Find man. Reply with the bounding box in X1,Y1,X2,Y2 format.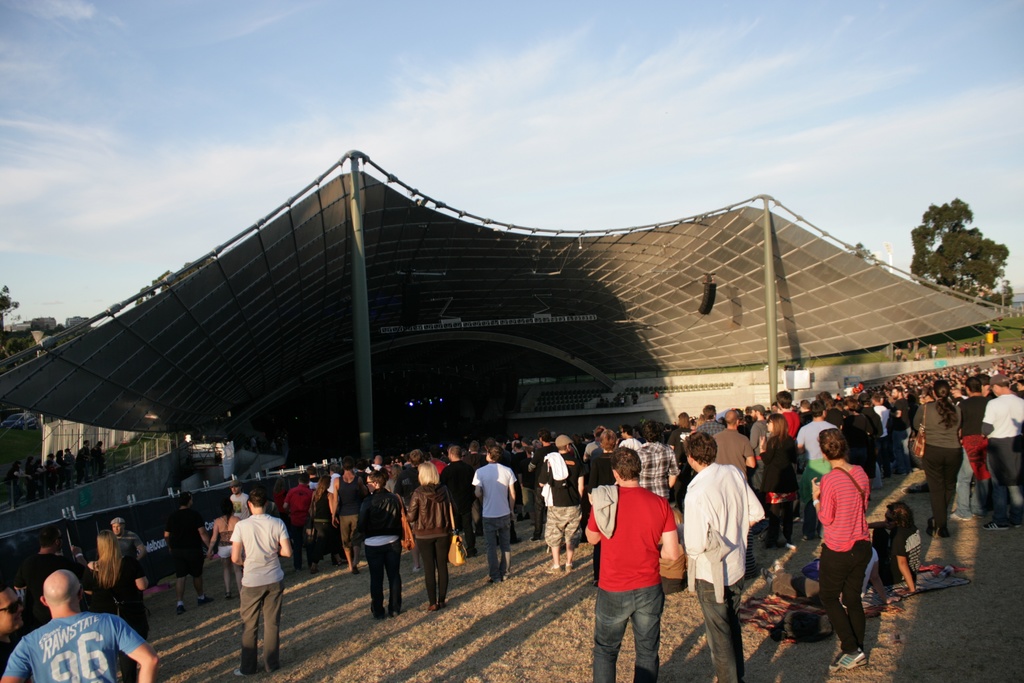
535,436,582,568.
